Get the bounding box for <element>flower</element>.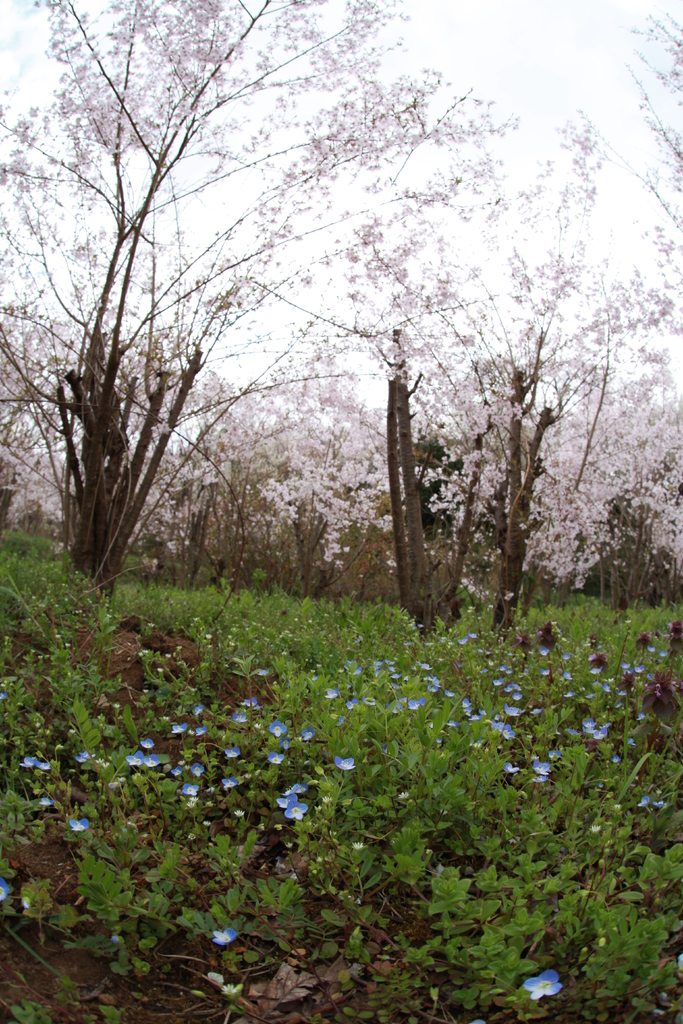
{"x1": 585, "y1": 717, "x2": 595, "y2": 727}.
